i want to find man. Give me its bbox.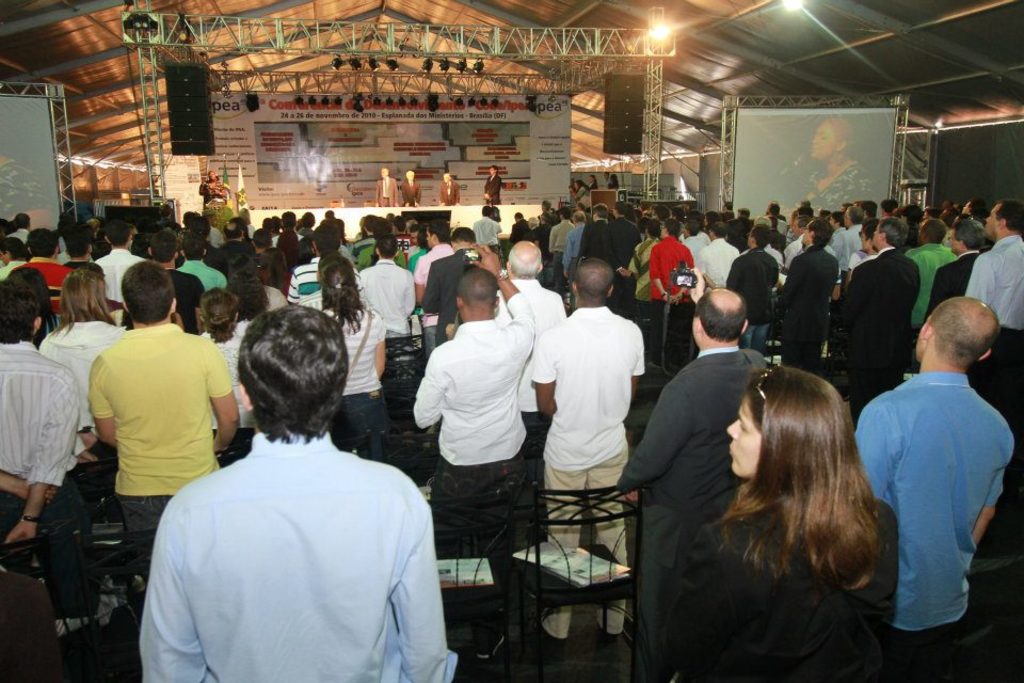
970 197 1015 347.
